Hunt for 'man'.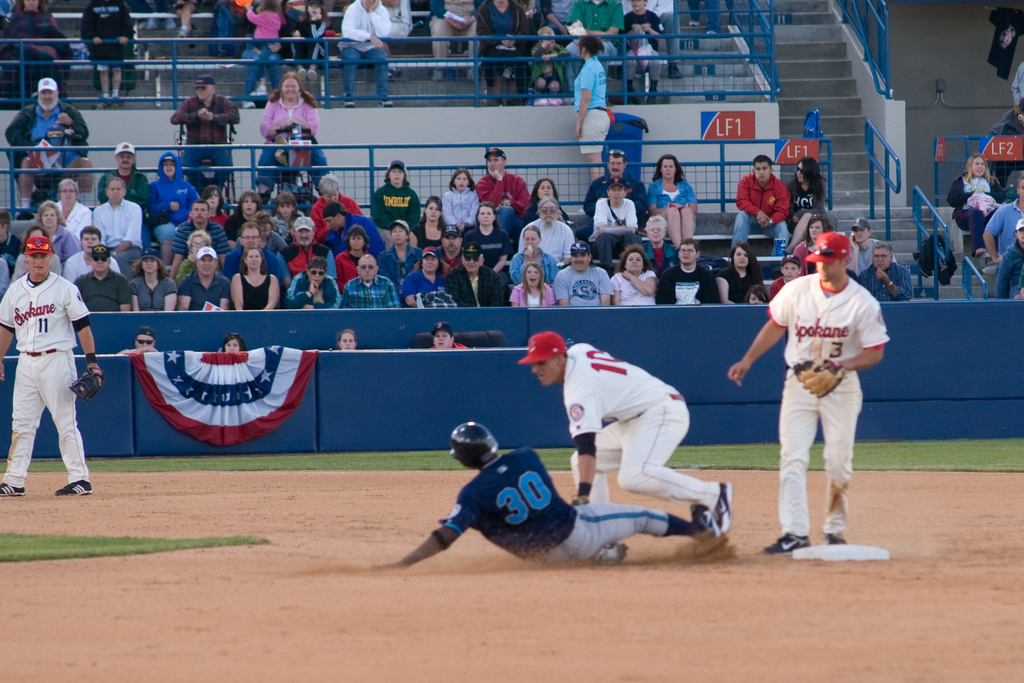
Hunted down at bbox=(655, 231, 721, 305).
